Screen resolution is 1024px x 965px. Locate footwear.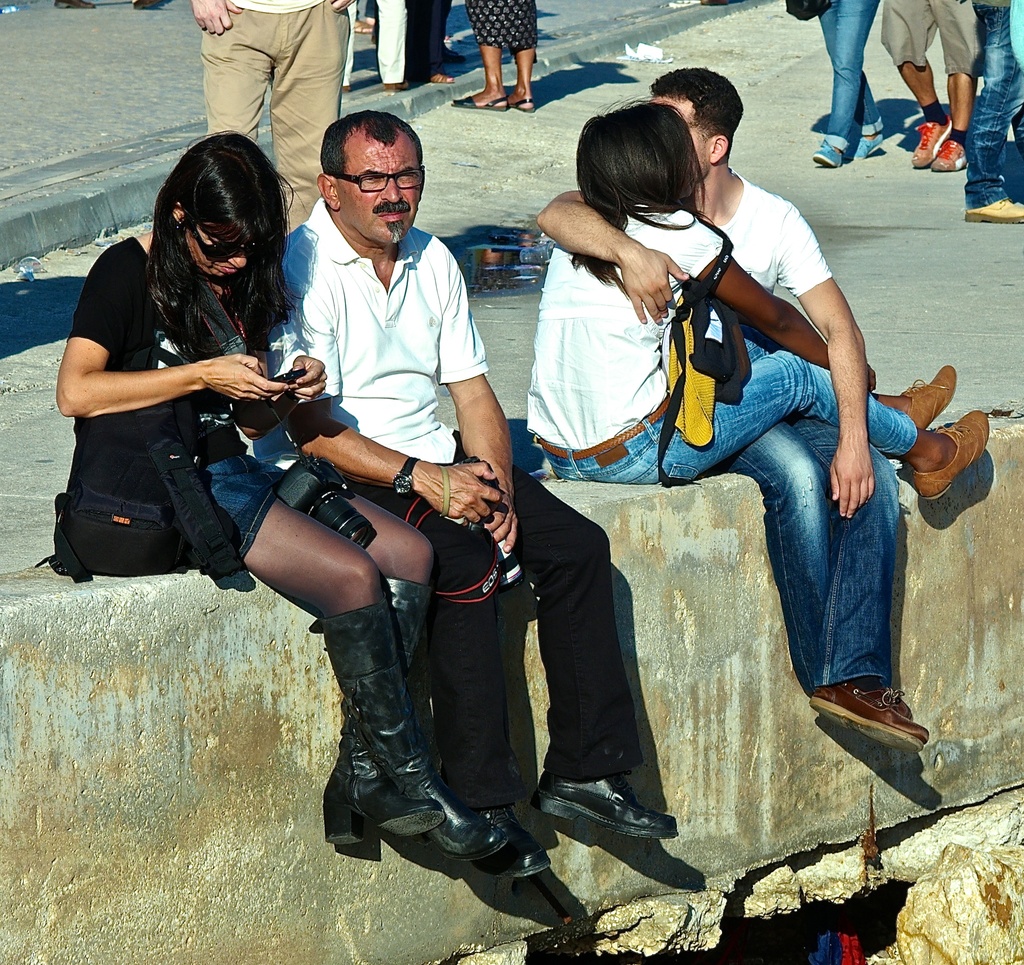
pyautogui.locateOnScreen(342, 85, 350, 92).
